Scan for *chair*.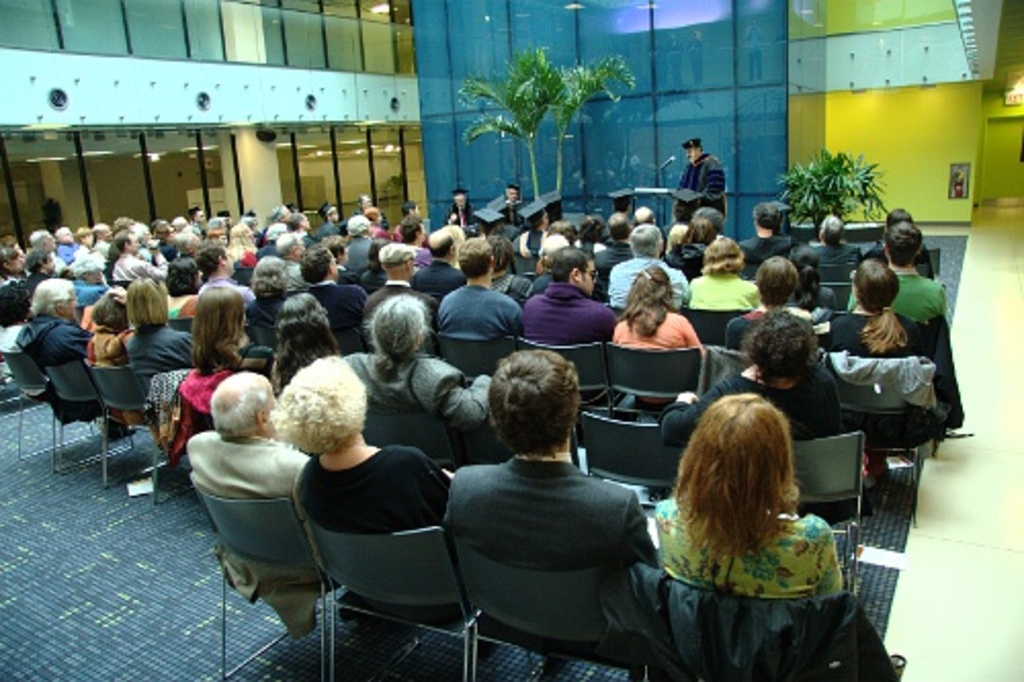
Scan result: 637 557 860 680.
